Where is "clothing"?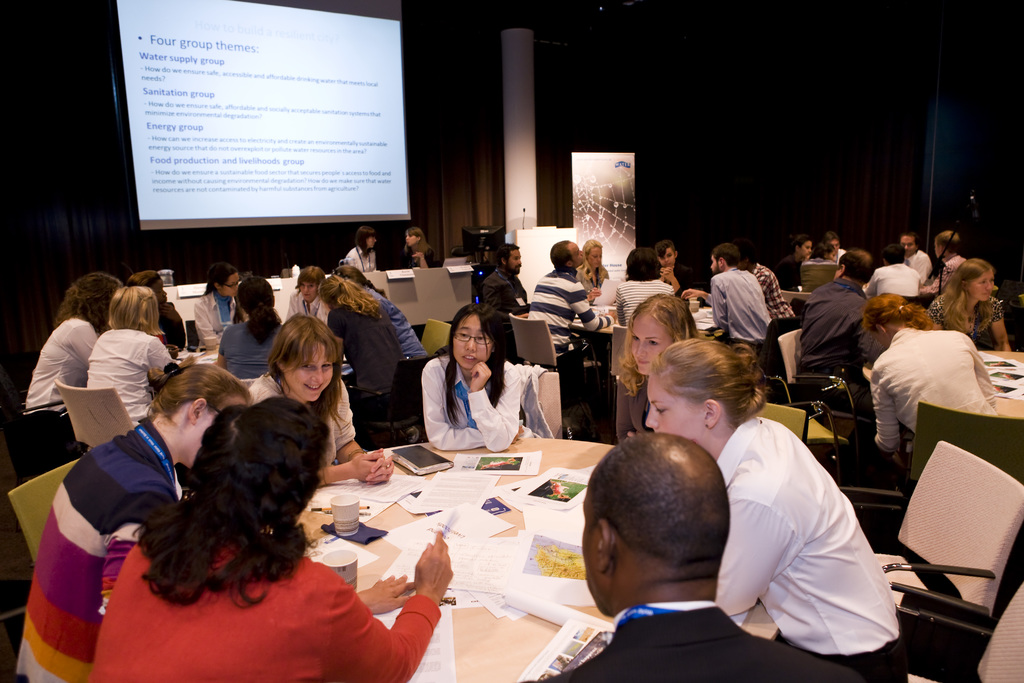
<region>924, 292, 1002, 355</region>.
